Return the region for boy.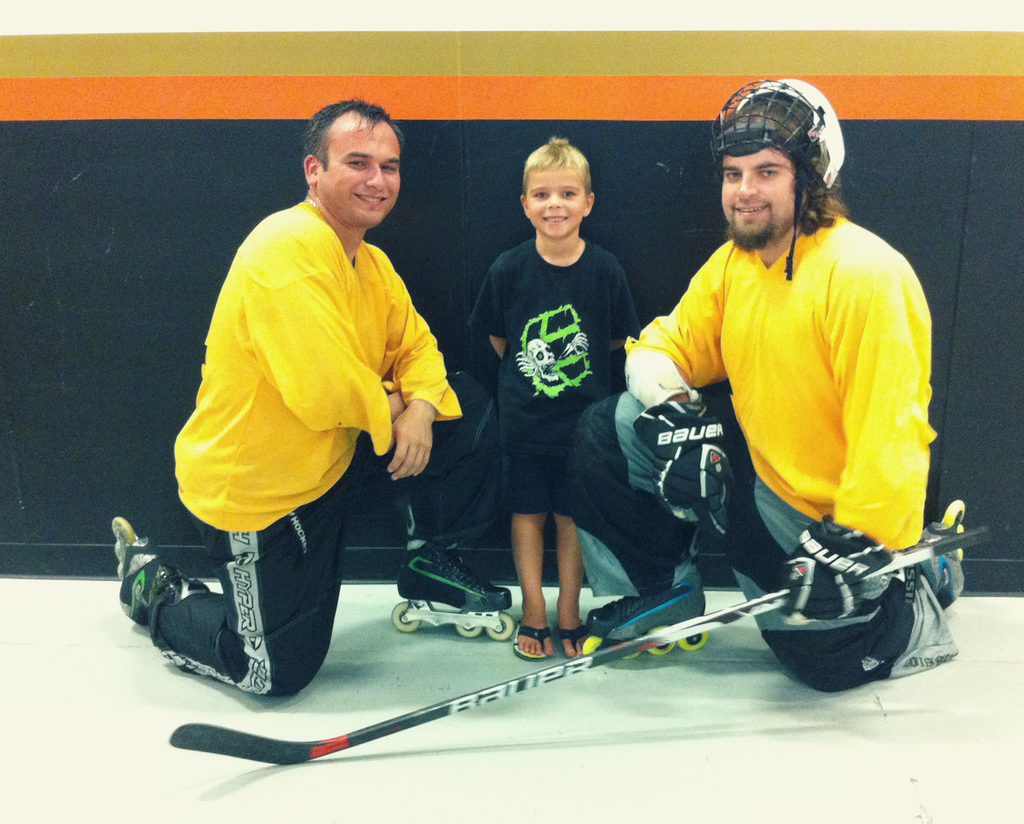
detection(466, 140, 642, 661).
